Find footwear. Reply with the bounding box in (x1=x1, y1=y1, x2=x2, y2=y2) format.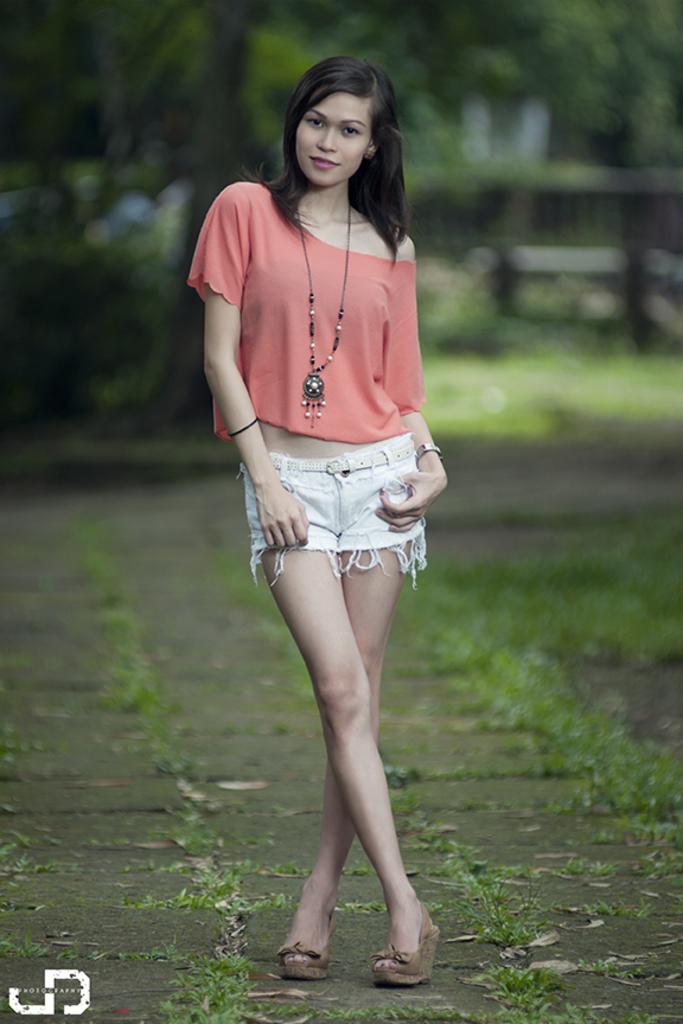
(x1=369, y1=916, x2=433, y2=993).
